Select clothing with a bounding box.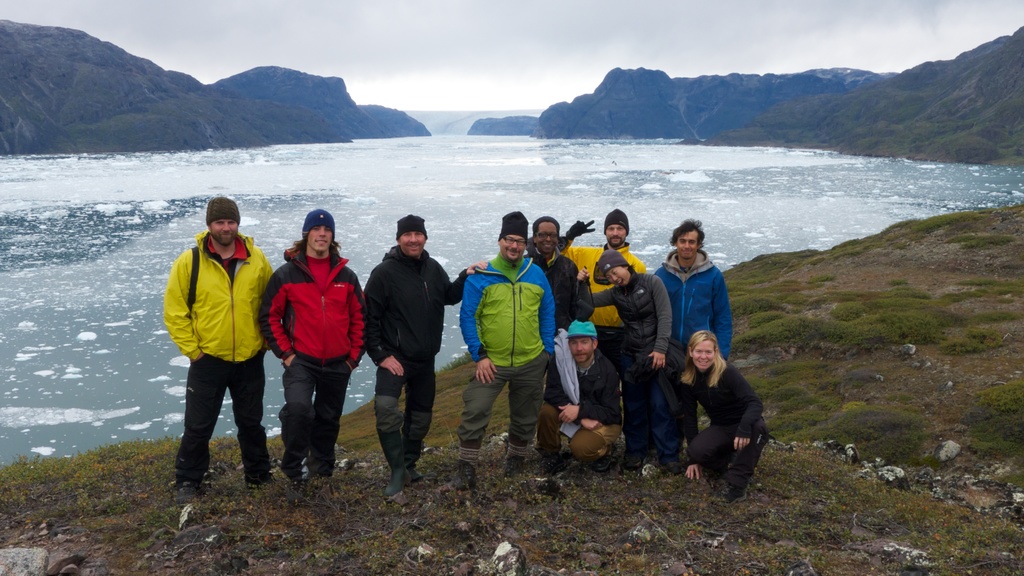
BBox(659, 249, 731, 450).
